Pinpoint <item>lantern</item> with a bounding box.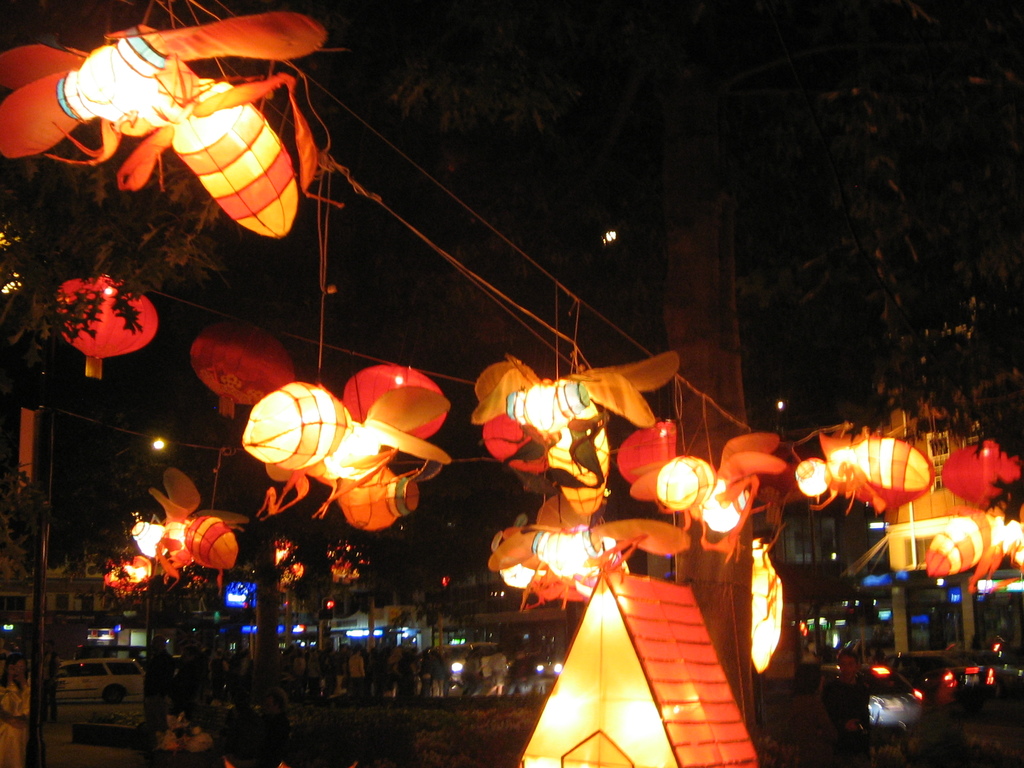
crop(239, 364, 453, 529).
